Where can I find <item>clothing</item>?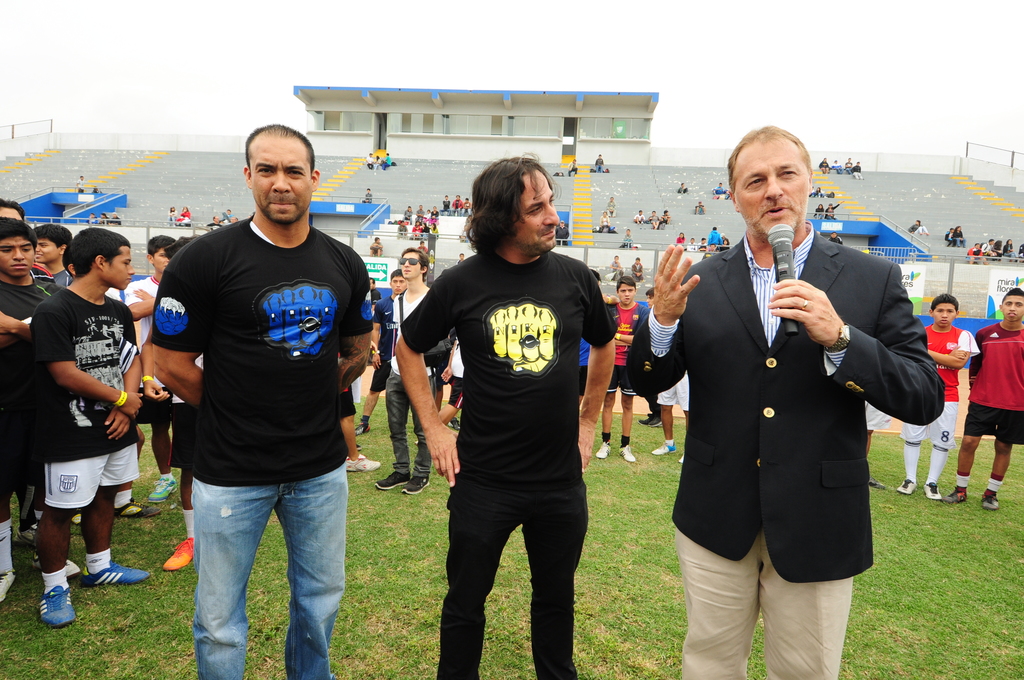
You can find it at [left=657, top=369, right=691, bottom=412].
